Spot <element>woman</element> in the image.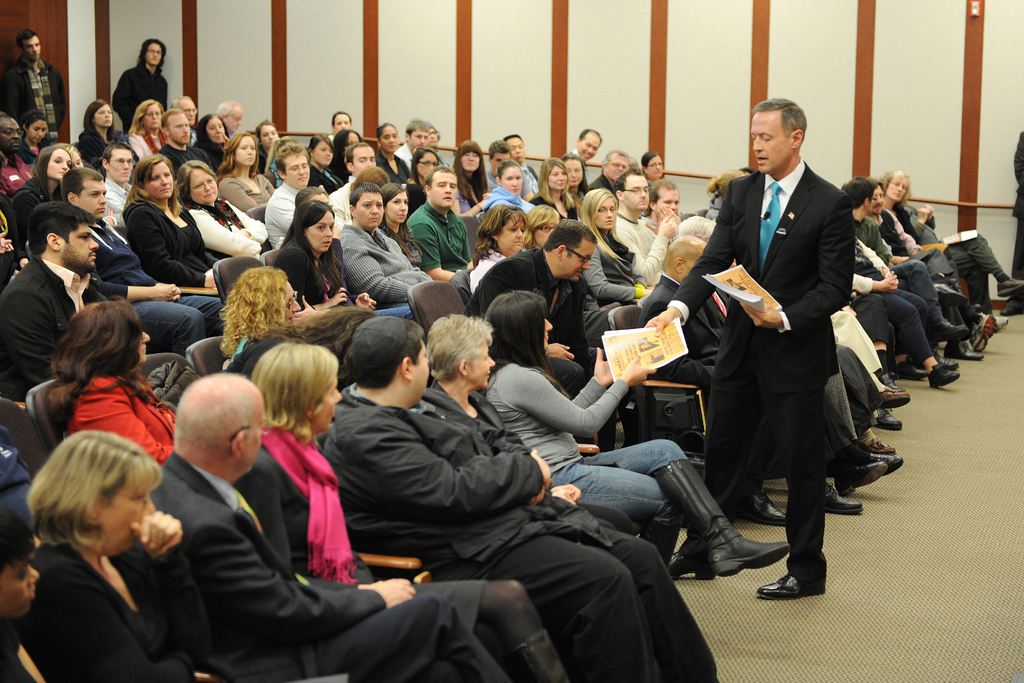
<element>woman</element> found at box=[253, 120, 289, 172].
